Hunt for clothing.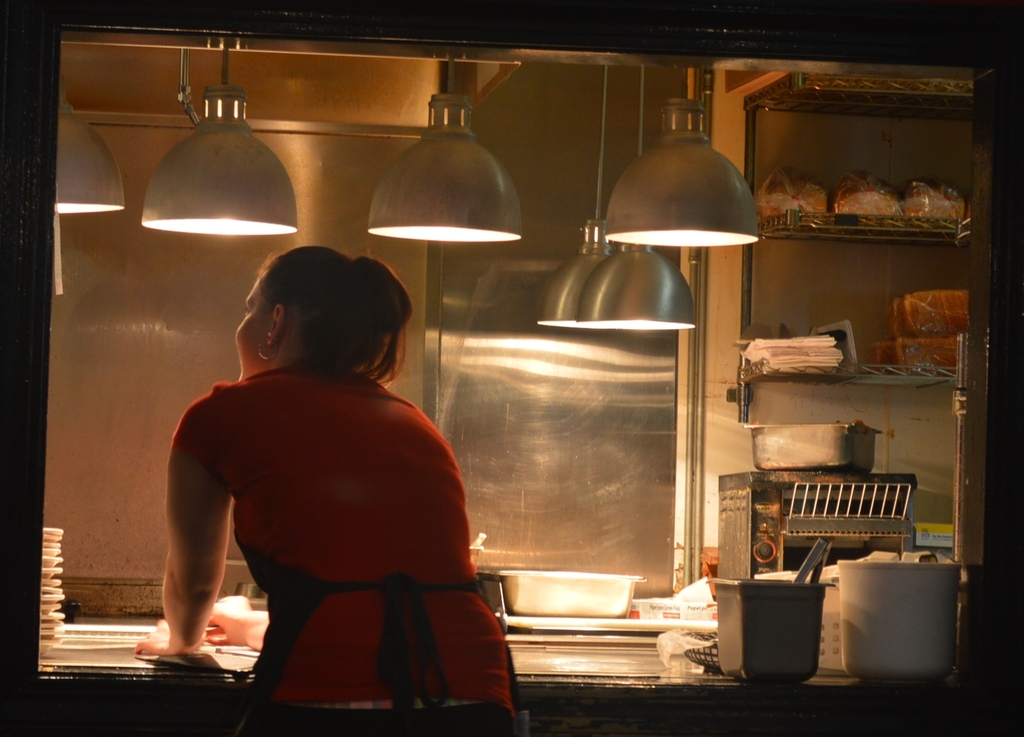
Hunted down at rect(141, 314, 488, 717).
